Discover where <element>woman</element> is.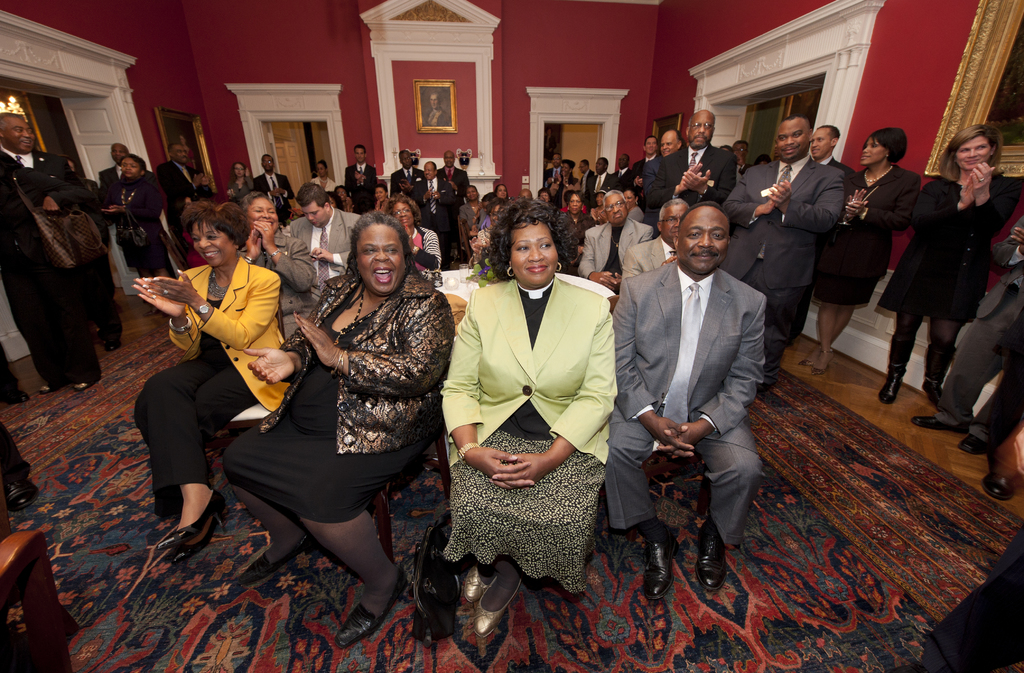
Discovered at locate(234, 184, 320, 343).
